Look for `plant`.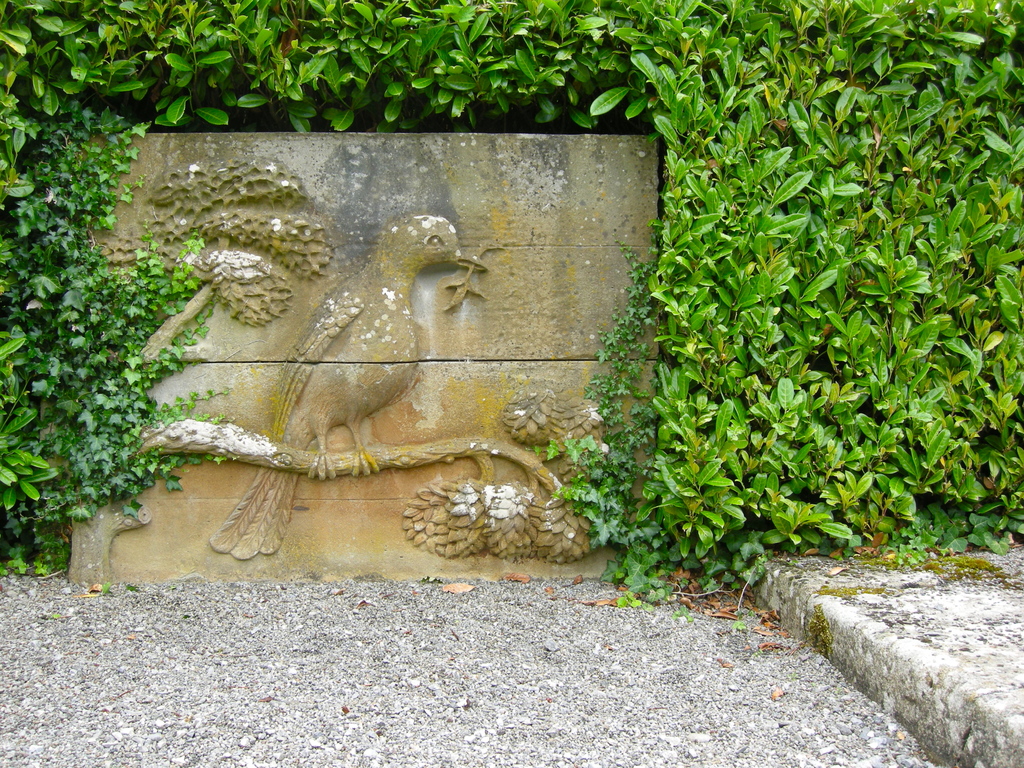
Found: {"x1": 0, "y1": 102, "x2": 241, "y2": 579}.
